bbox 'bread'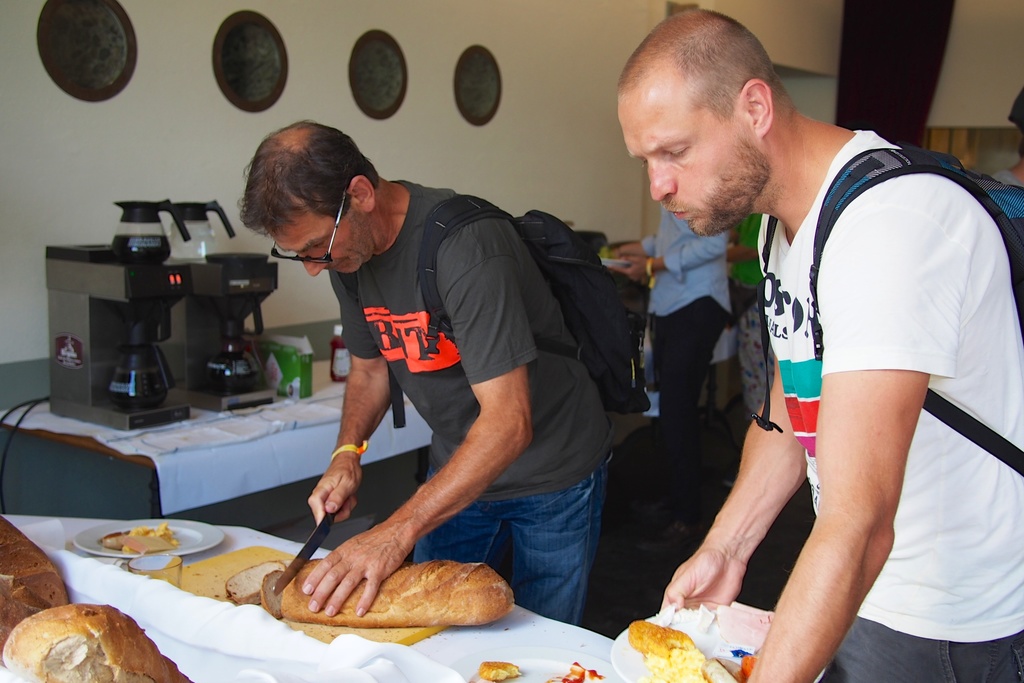
<region>263, 566, 285, 613</region>
